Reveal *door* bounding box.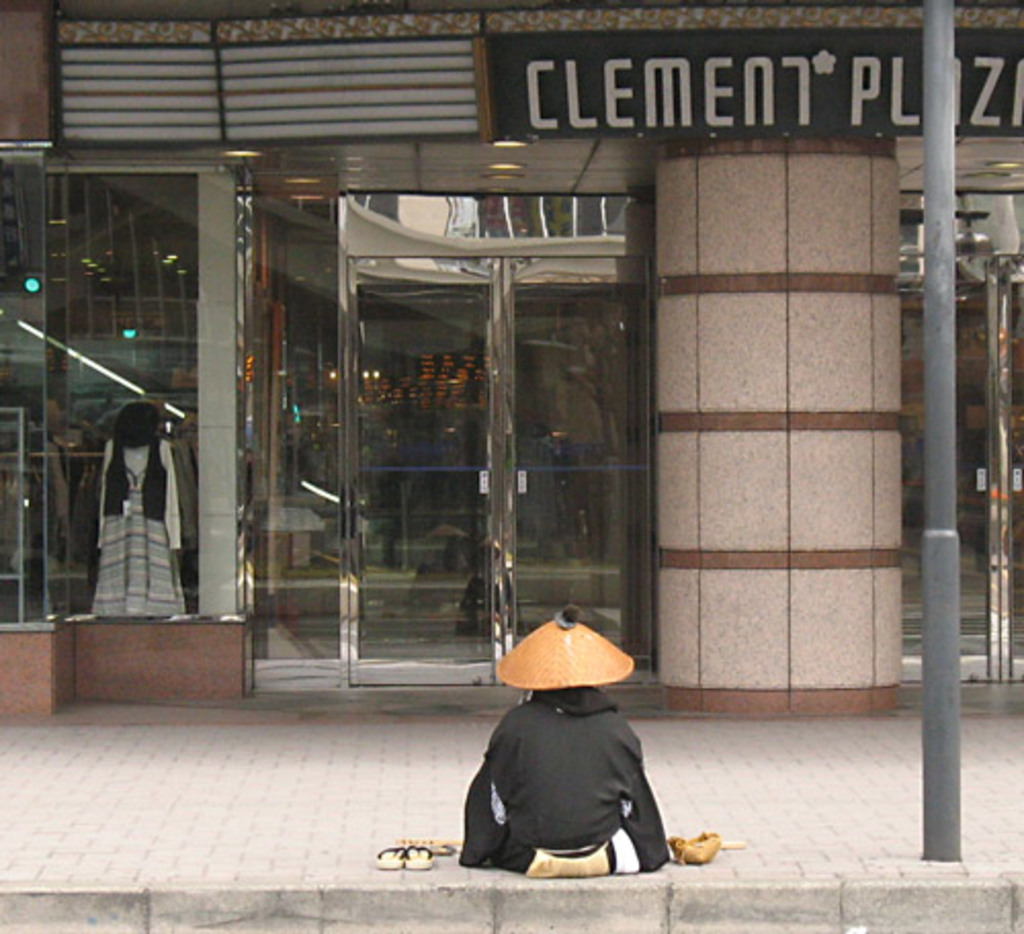
Revealed: region(283, 145, 666, 696).
